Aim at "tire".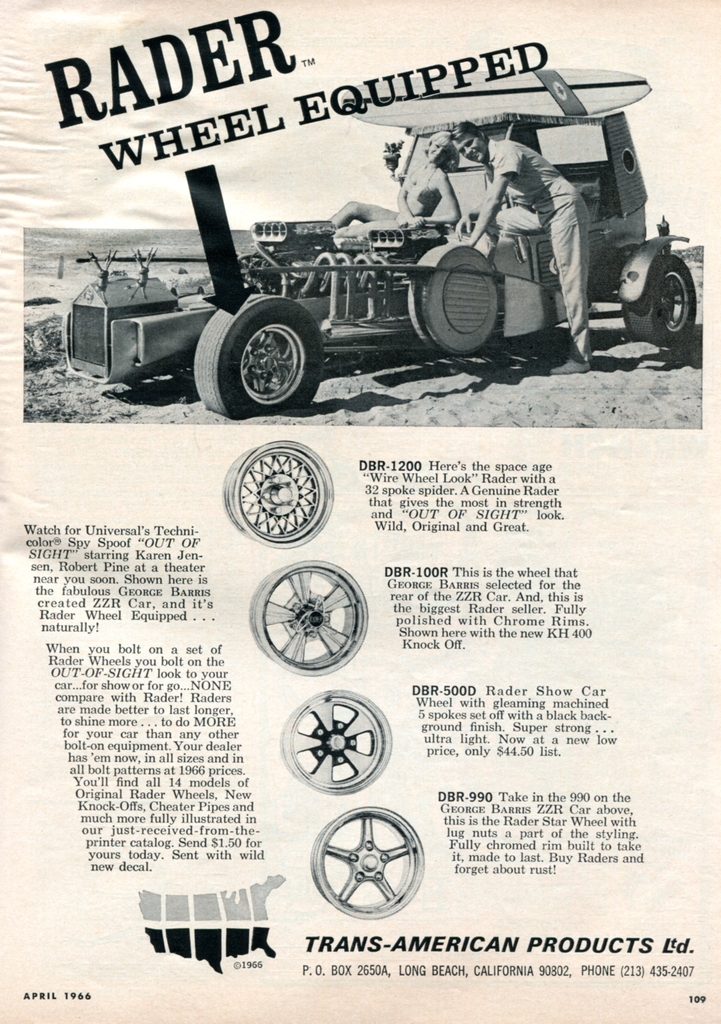
Aimed at crop(248, 557, 369, 675).
